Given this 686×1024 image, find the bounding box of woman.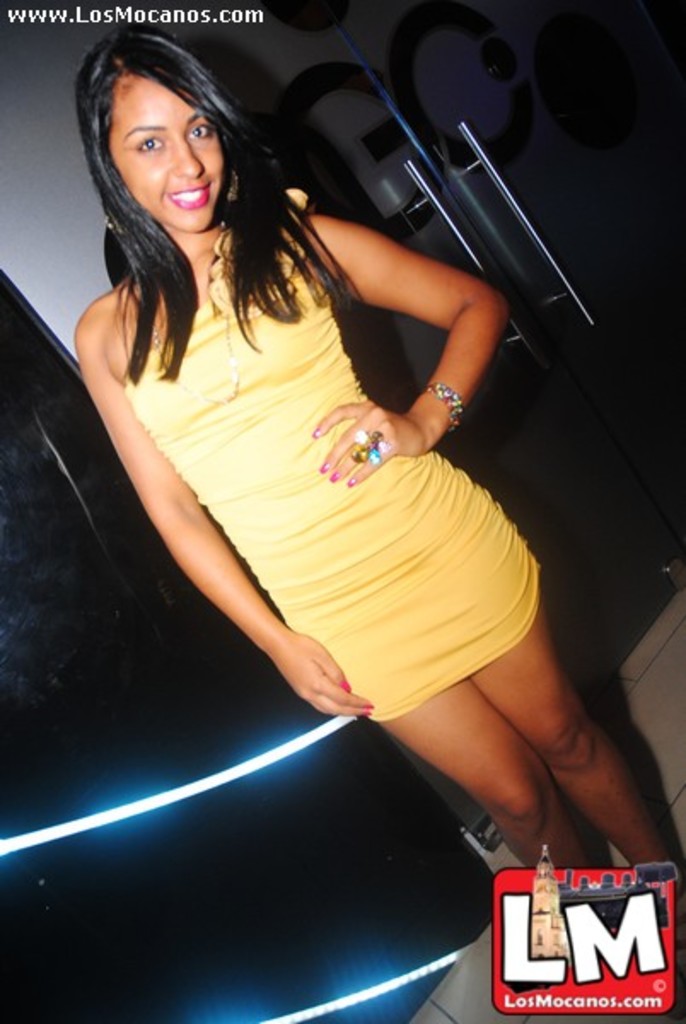
left=77, top=26, right=684, bottom=874.
